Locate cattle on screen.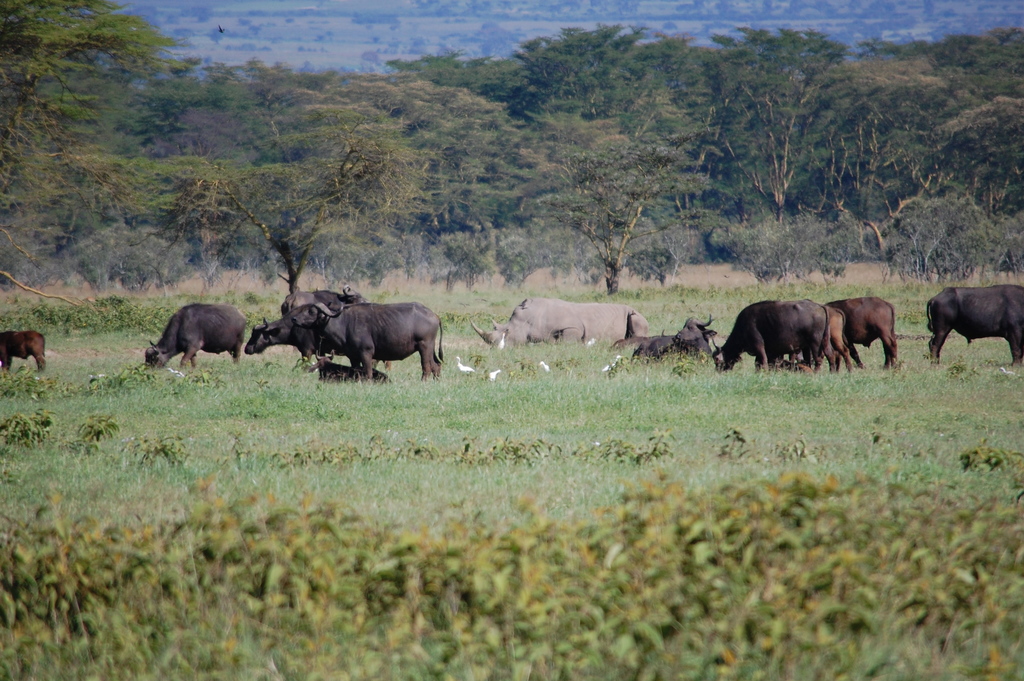
On screen at select_region(719, 300, 829, 373).
